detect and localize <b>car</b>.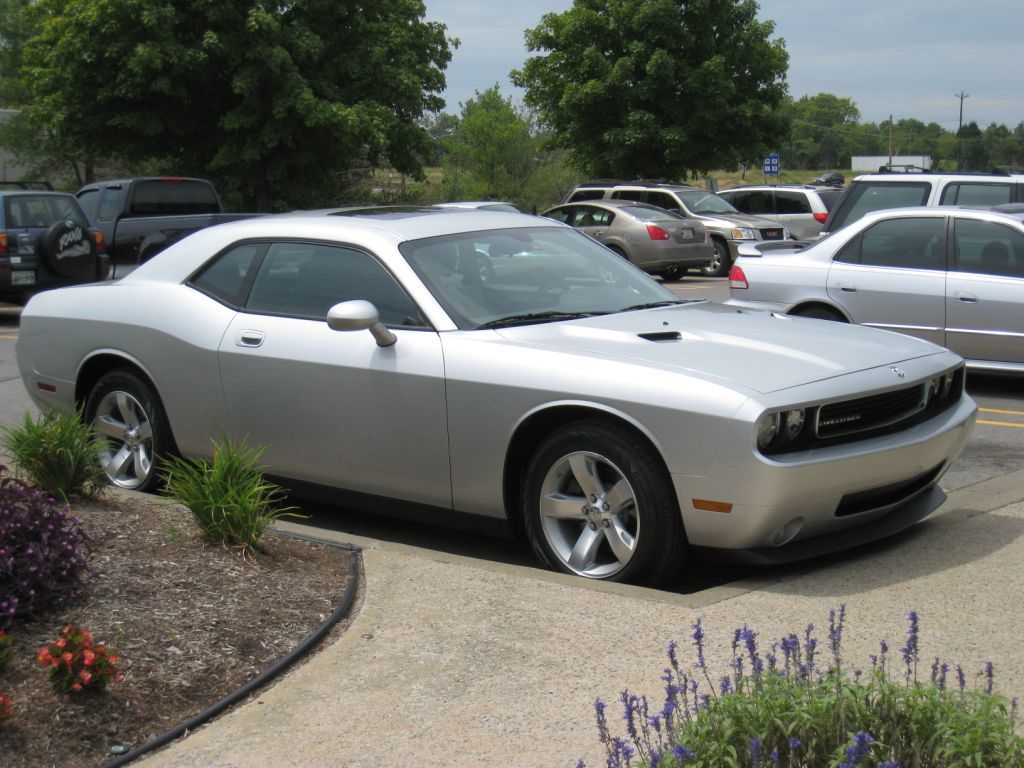
Localized at box=[0, 181, 111, 317].
